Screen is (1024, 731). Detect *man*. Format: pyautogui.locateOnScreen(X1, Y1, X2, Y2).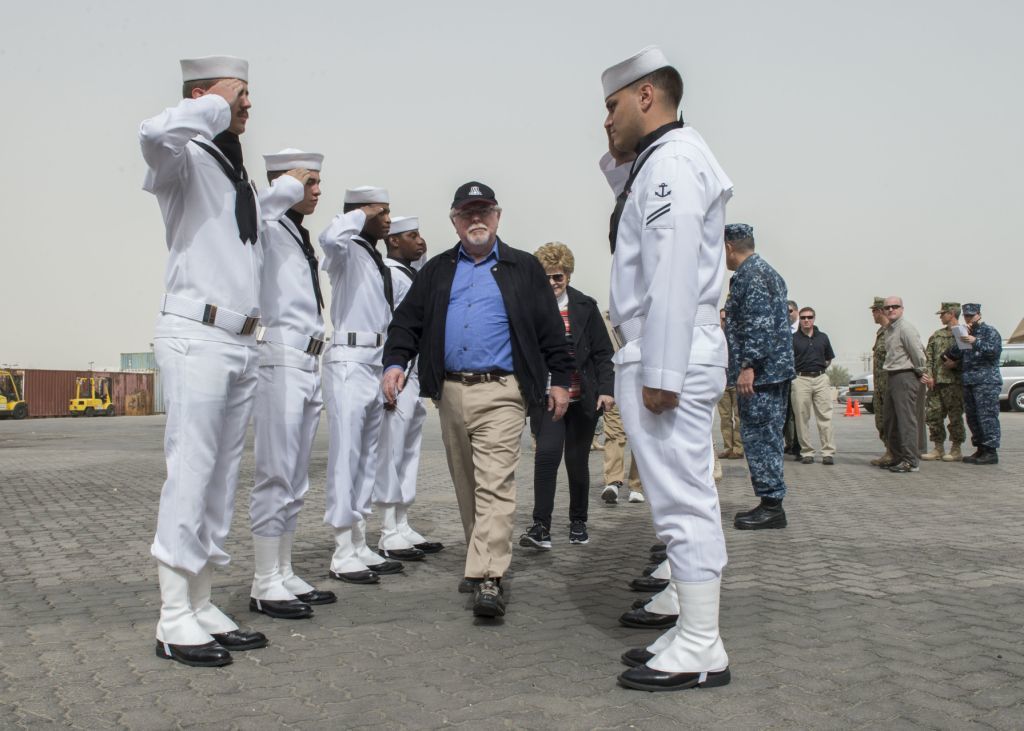
pyautogui.locateOnScreen(870, 297, 904, 466).
